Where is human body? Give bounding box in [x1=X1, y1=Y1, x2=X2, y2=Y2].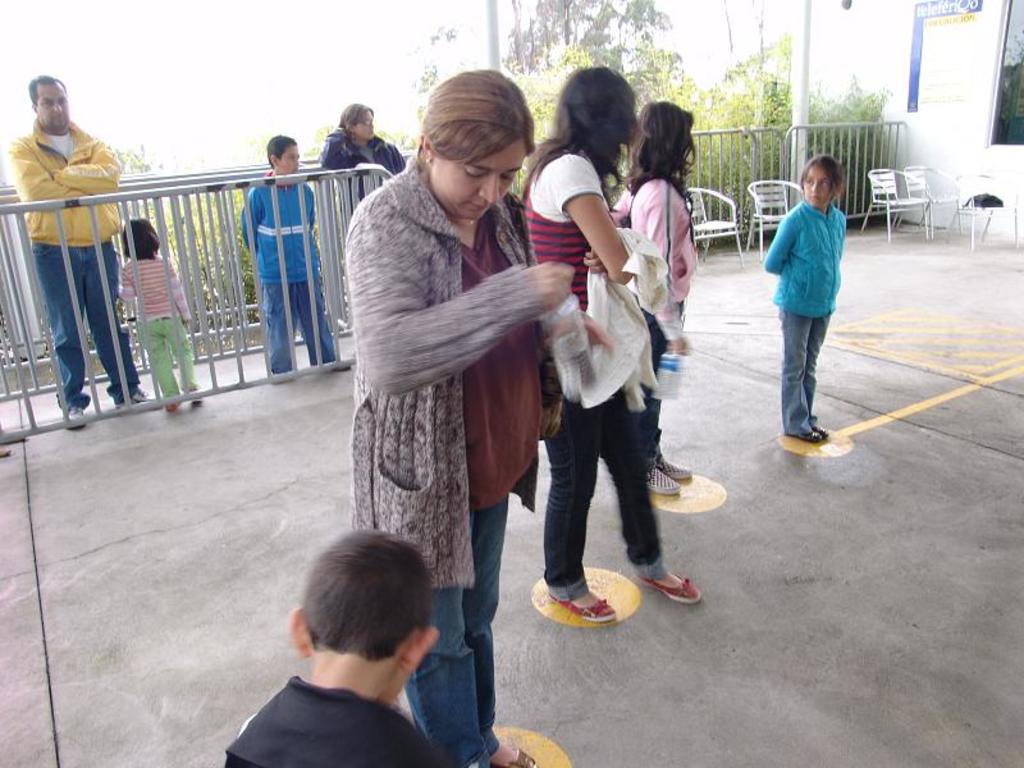
[x1=223, y1=526, x2=453, y2=767].
